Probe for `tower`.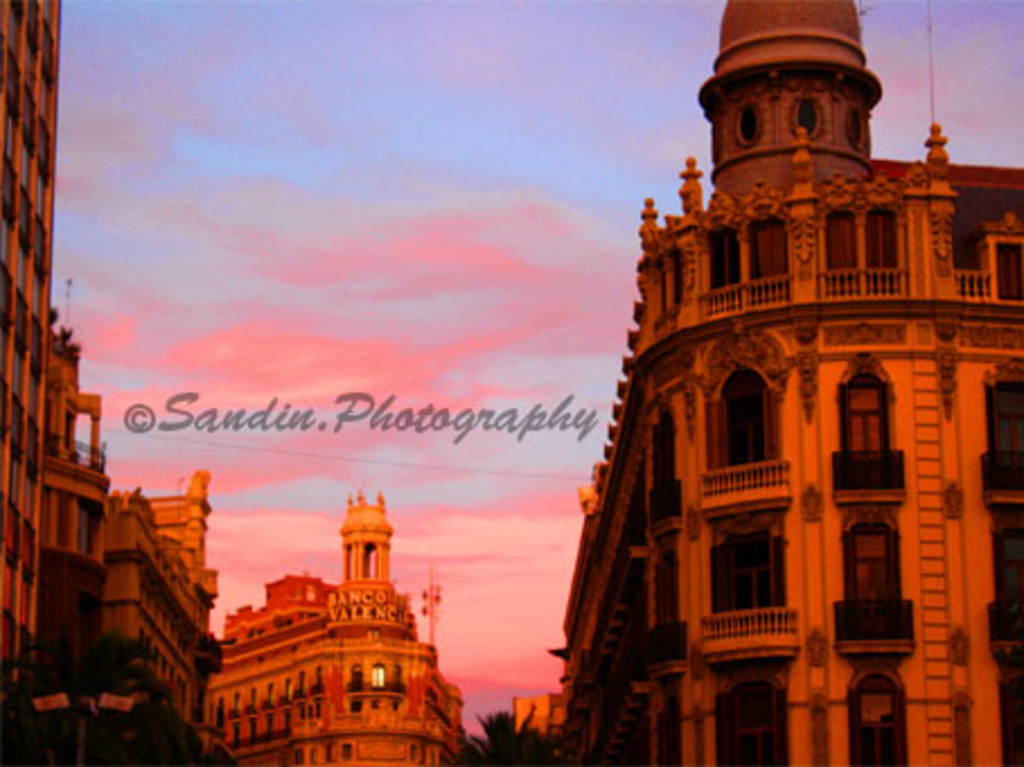
Probe result: left=316, top=485, right=422, bottom=636.
